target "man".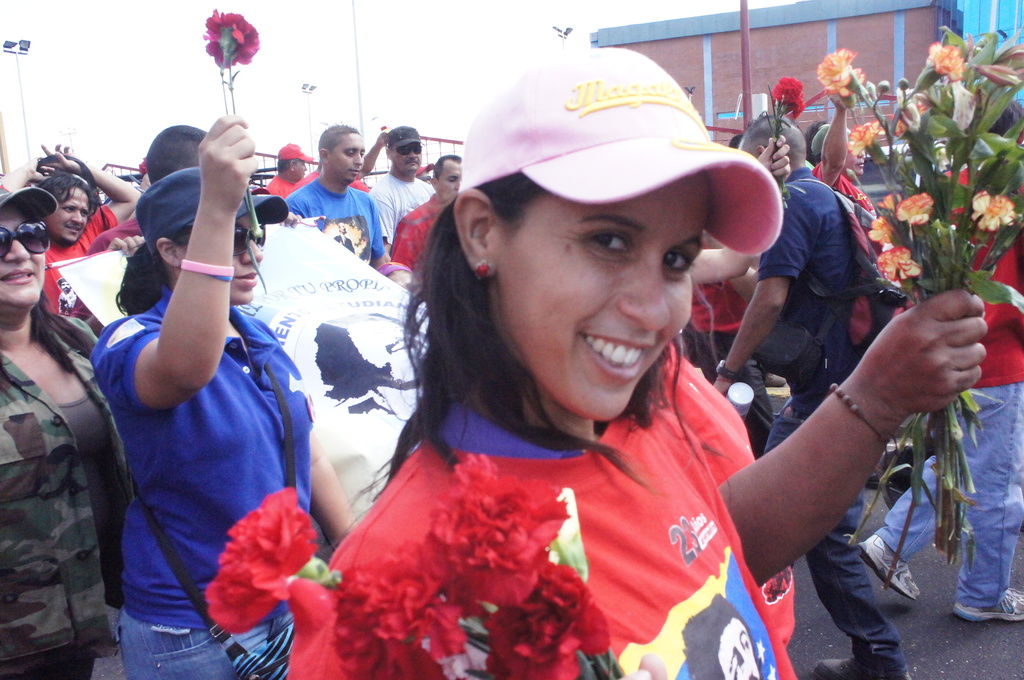
Target region: 307, 129, 389, 193.
